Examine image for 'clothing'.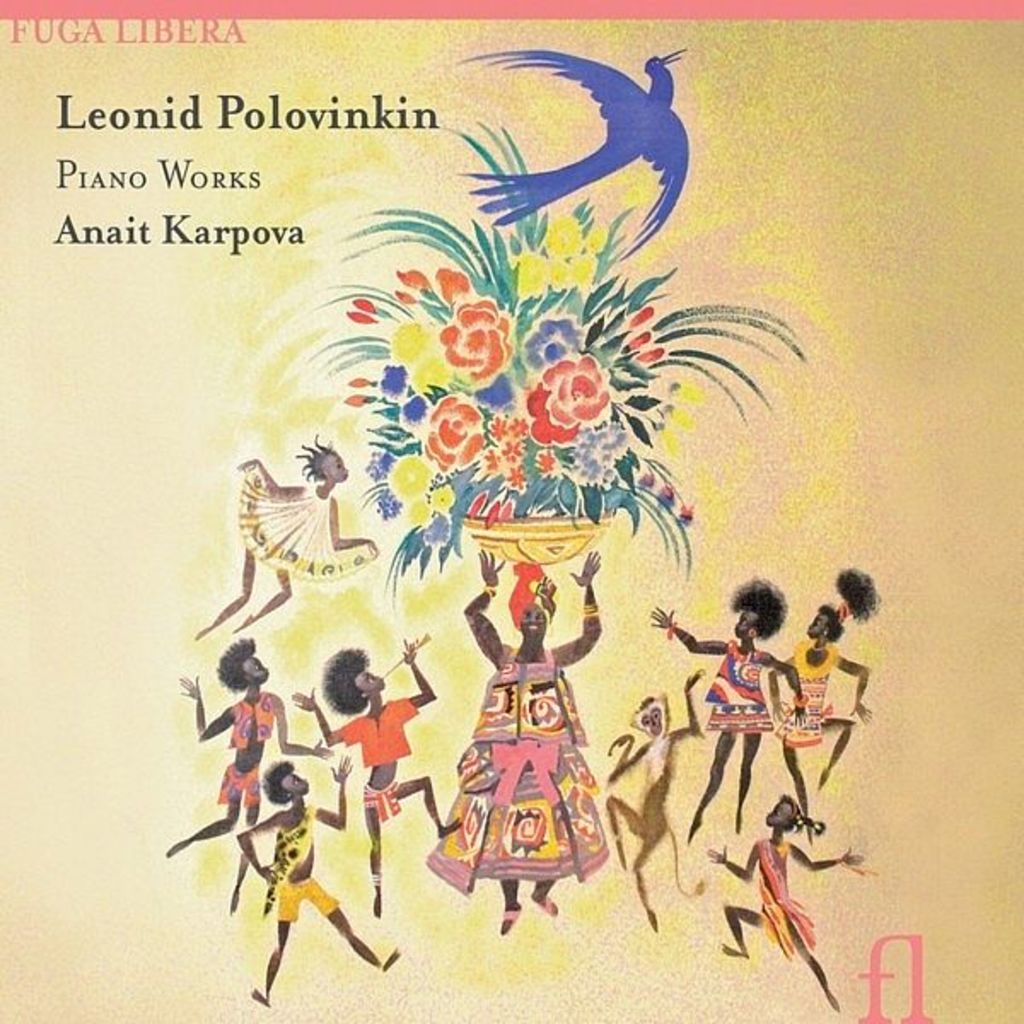
Examination result: <region>232, 454, 377, 589</region>.
